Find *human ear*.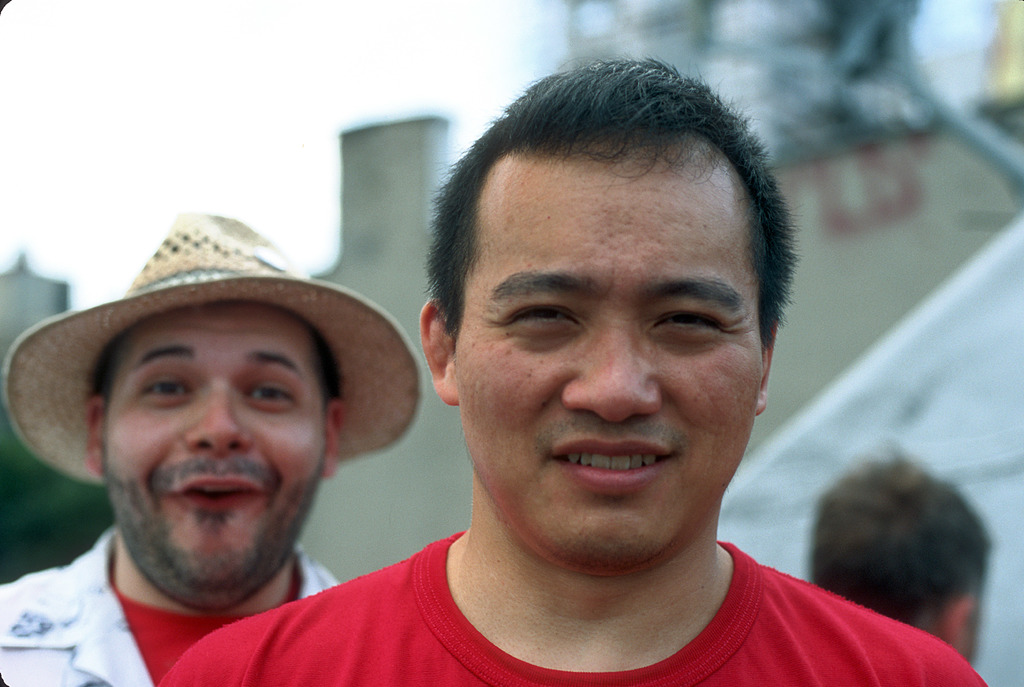
pyautogui.locateOnScreen(754, 316, 780, 414).
